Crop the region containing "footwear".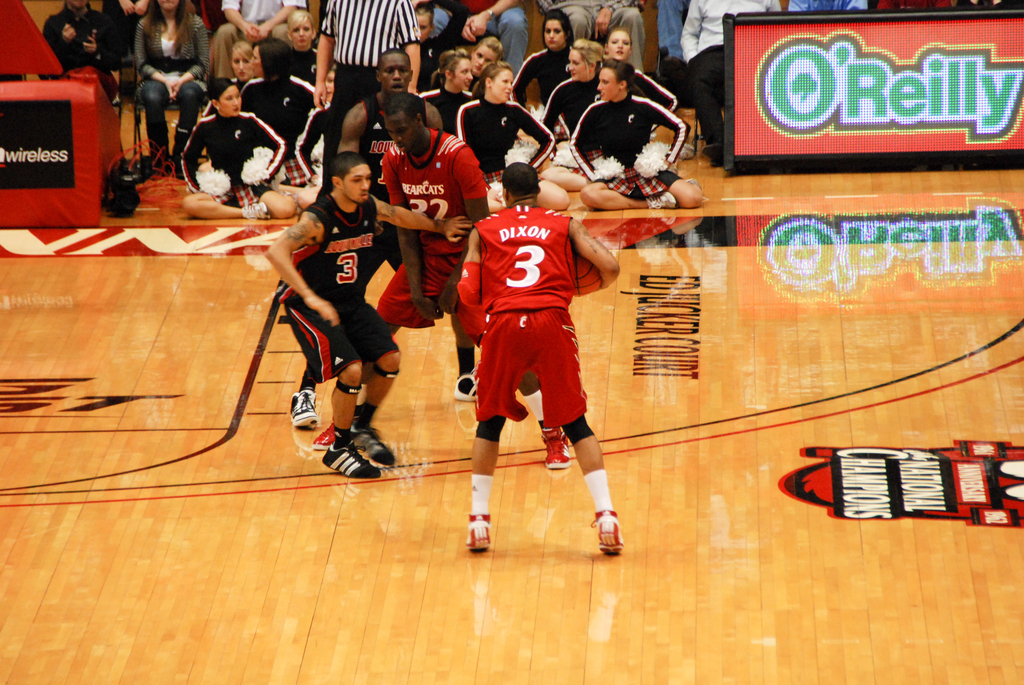
Crop region: BBox(340, 408, 396, 464).
